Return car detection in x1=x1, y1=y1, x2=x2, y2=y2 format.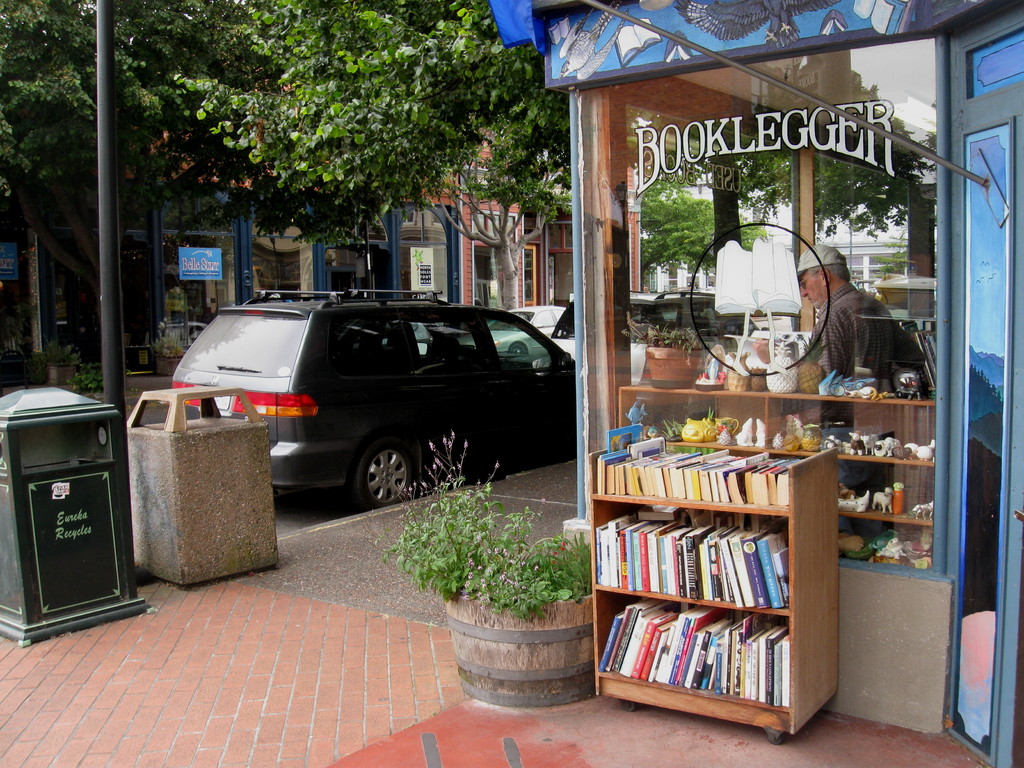
x1=457, y1=303, x2=579, y2=356.
